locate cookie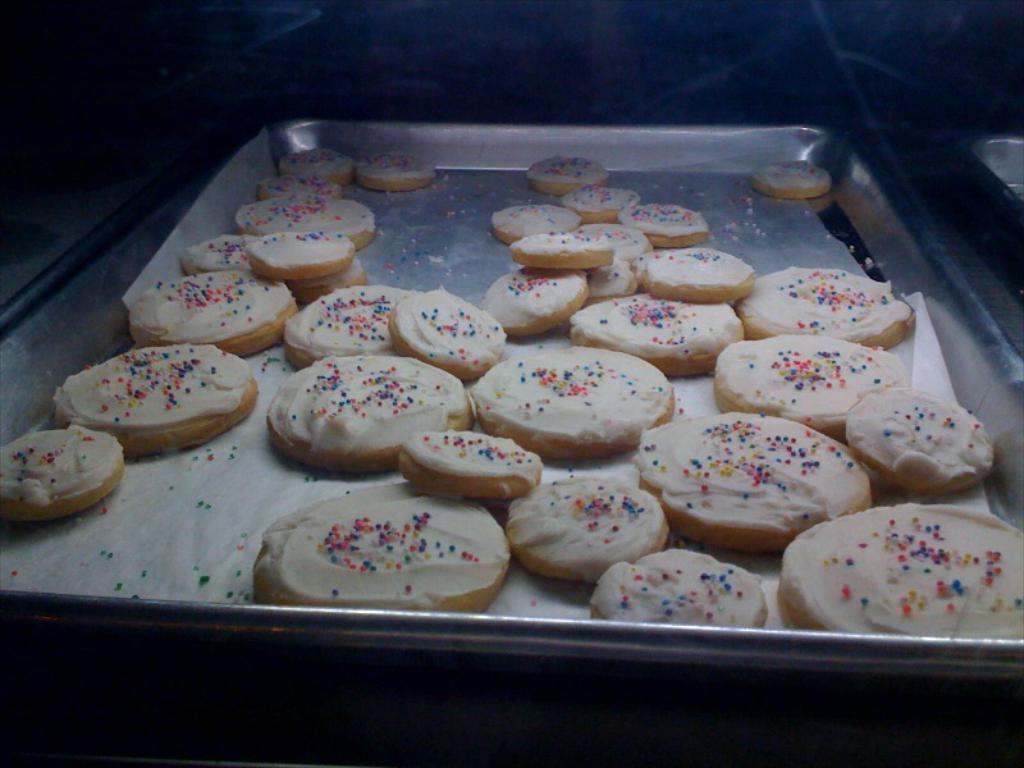
[left=783, top=499, right=1023, bottom=643]
